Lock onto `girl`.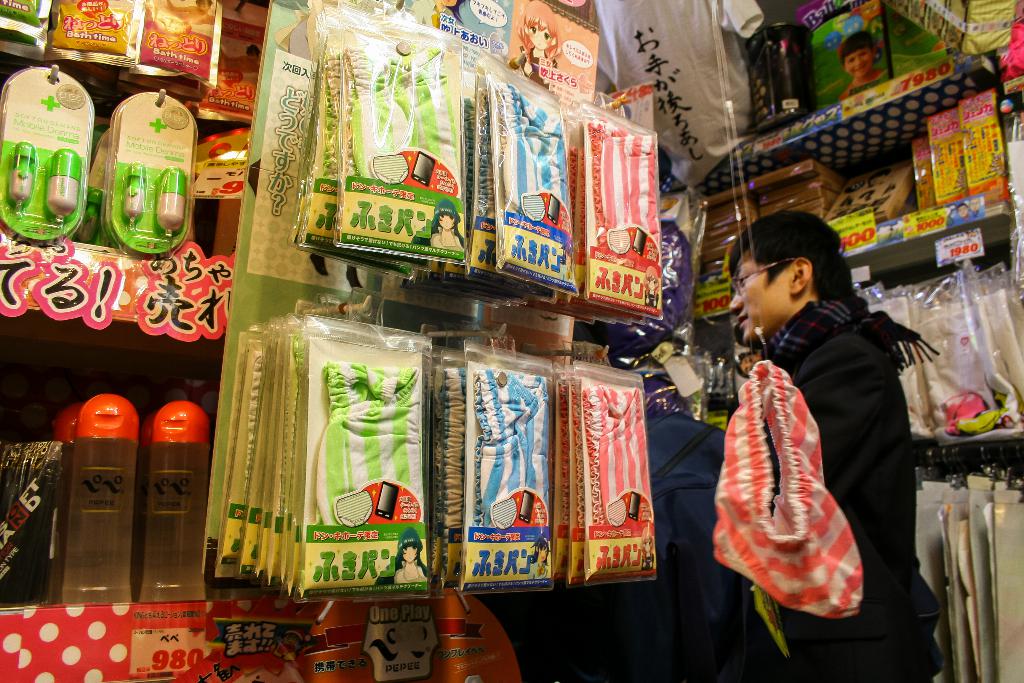
Locked: {"x1": 639, "y1": 527, "x2": 652, "y2": 570}.
